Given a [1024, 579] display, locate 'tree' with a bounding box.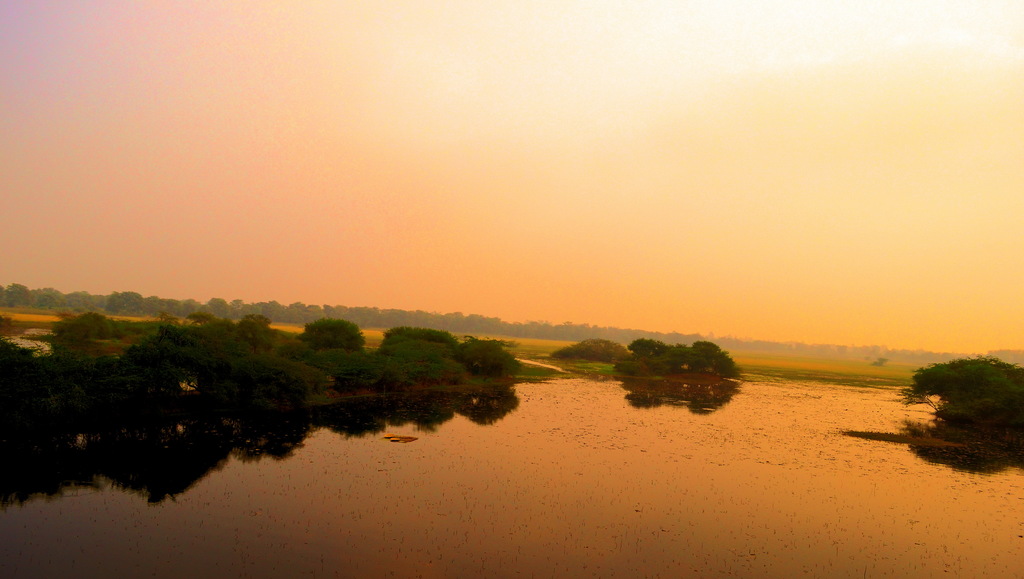
Located: crop(377, 327, 461, 354).
